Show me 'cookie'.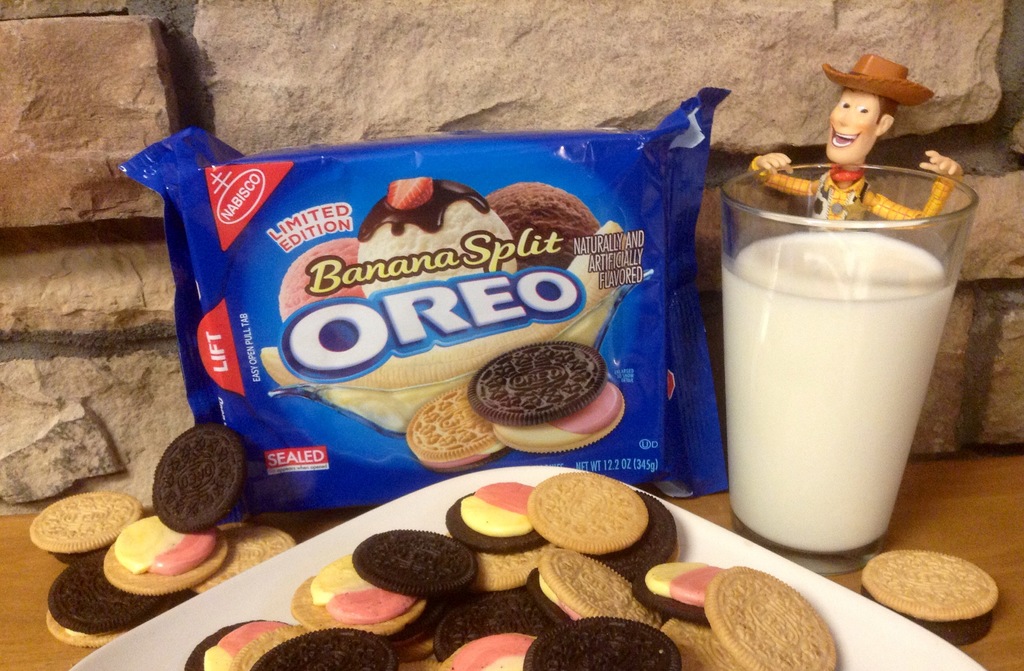
'cookie' is here: (406, 383, 515, 474).
